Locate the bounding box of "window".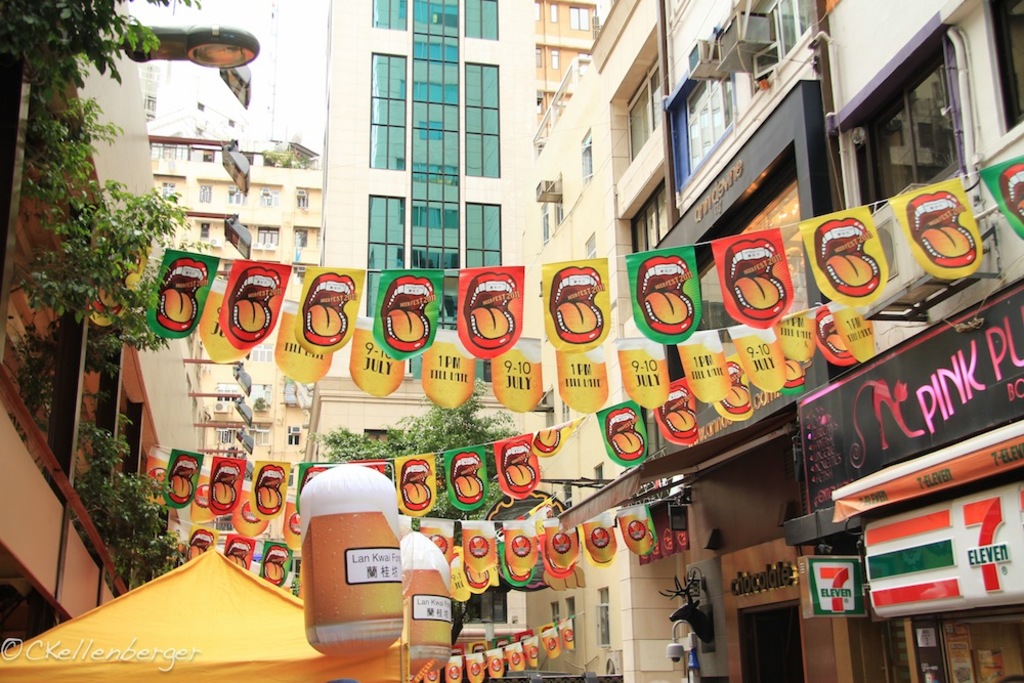
Bounding box: detection(941, 0, 1023, 165).
